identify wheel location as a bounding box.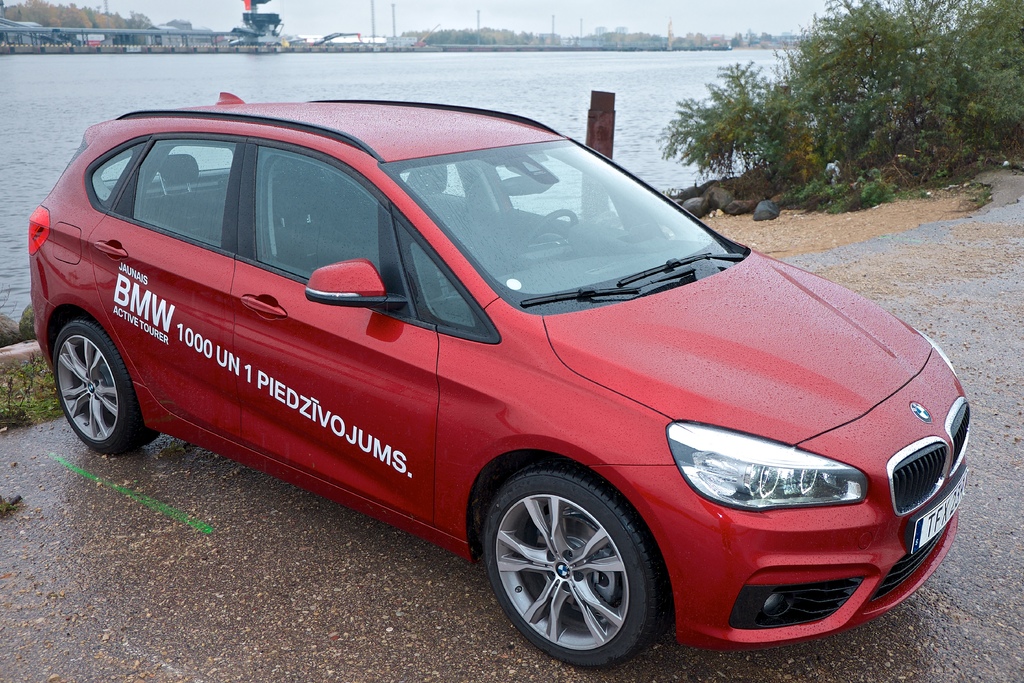
locate(45, 314, 162, 457).
